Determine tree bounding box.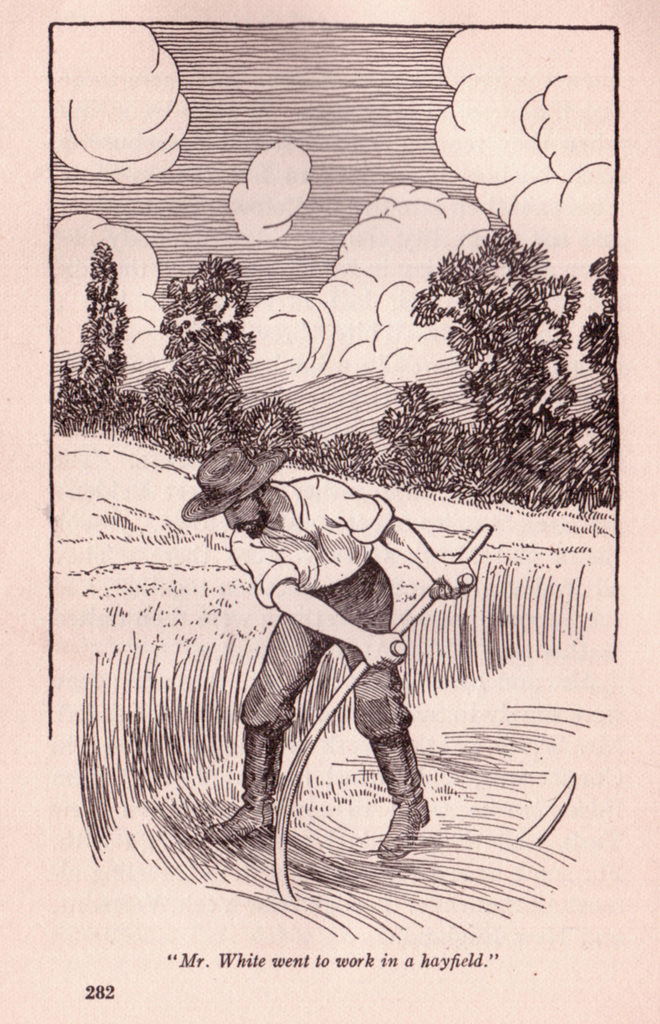
Determined: detection(51, 232, 138, 443).
